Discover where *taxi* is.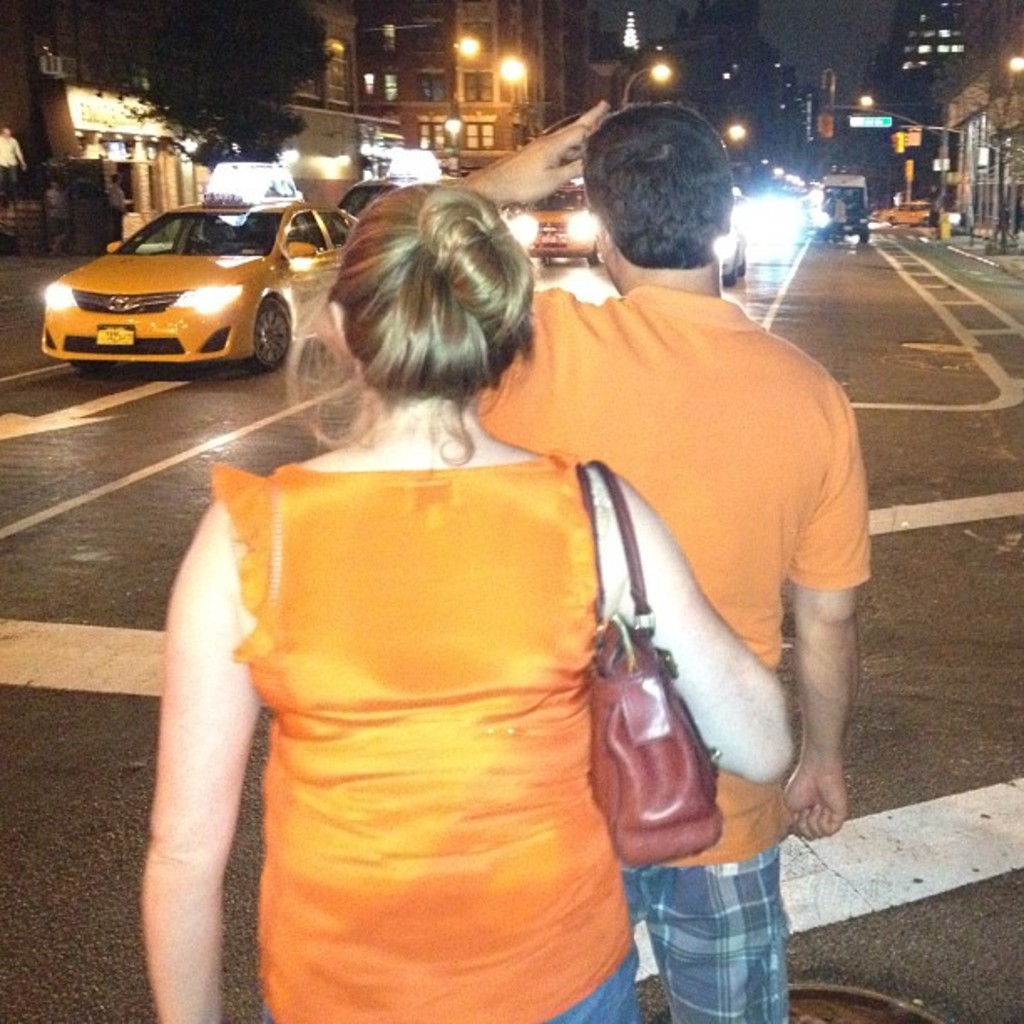
Discovered at [left=64, top=176, right=310, bottom=400].
